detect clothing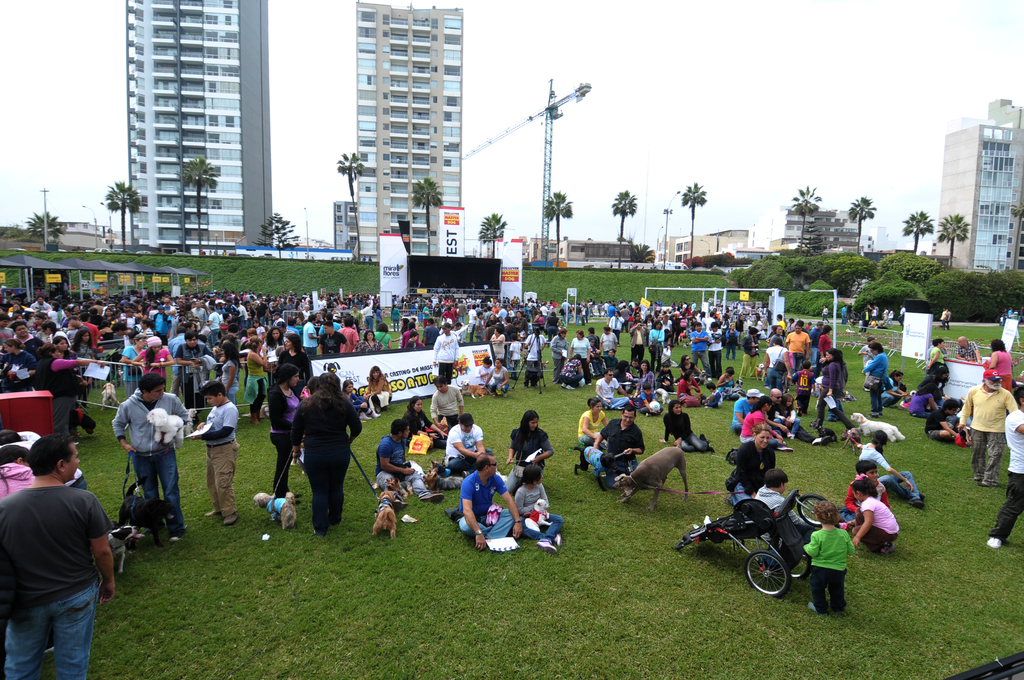
locate(819, 364, 854, 430)
